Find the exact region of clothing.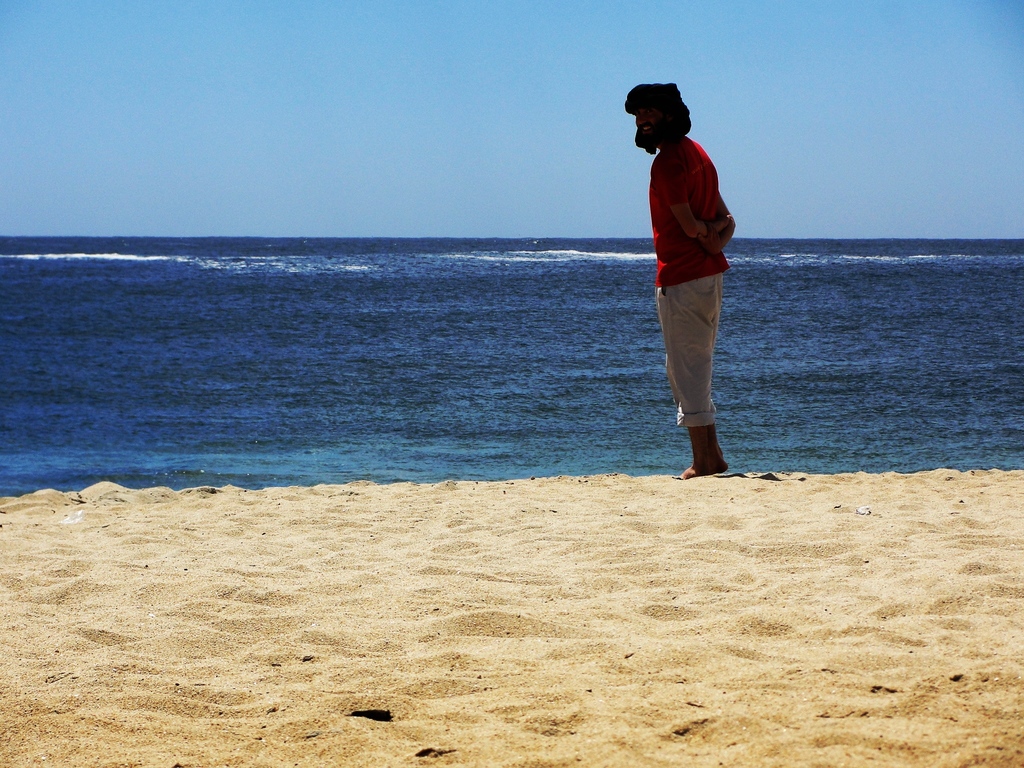
Exact region: bbox(632, 105, 744, 419).
